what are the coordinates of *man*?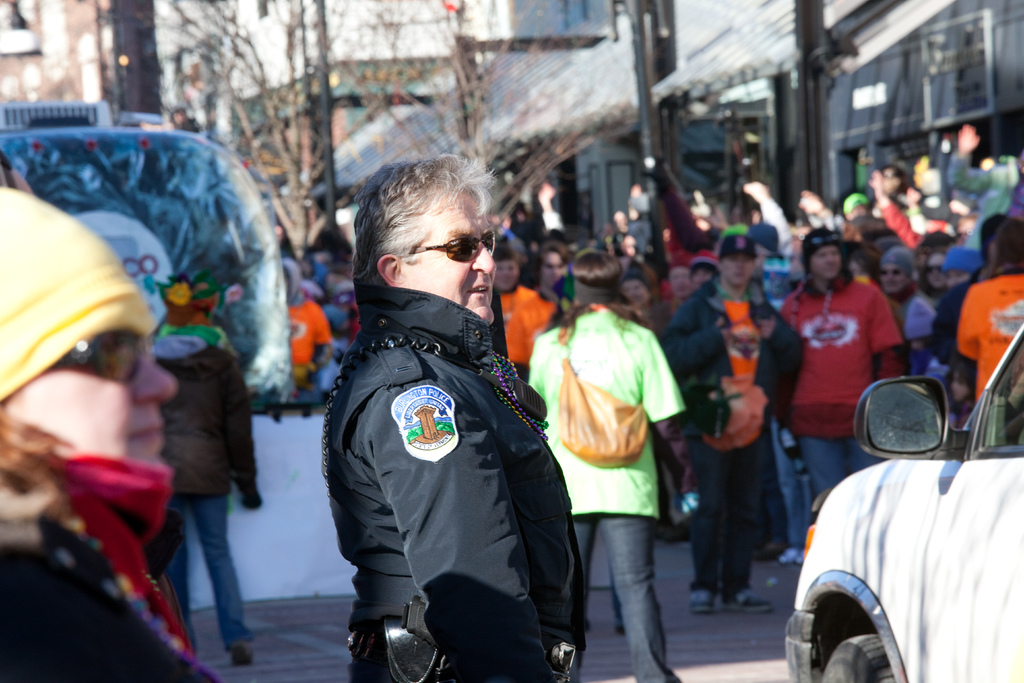
[754,211,916,504].
